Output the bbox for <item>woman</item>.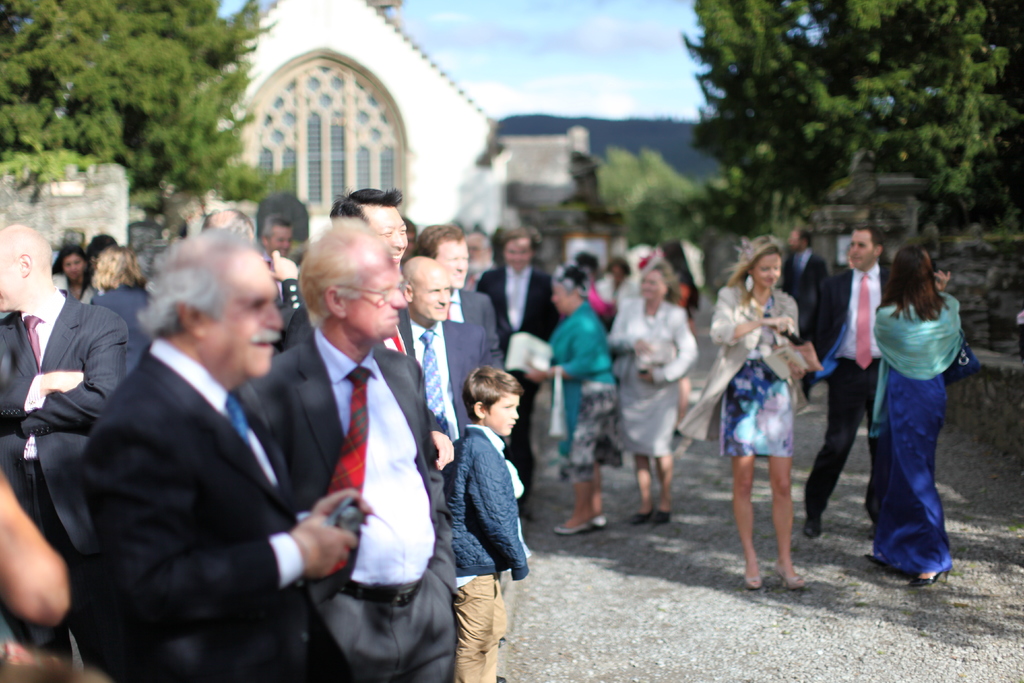
53,238,98,306.
